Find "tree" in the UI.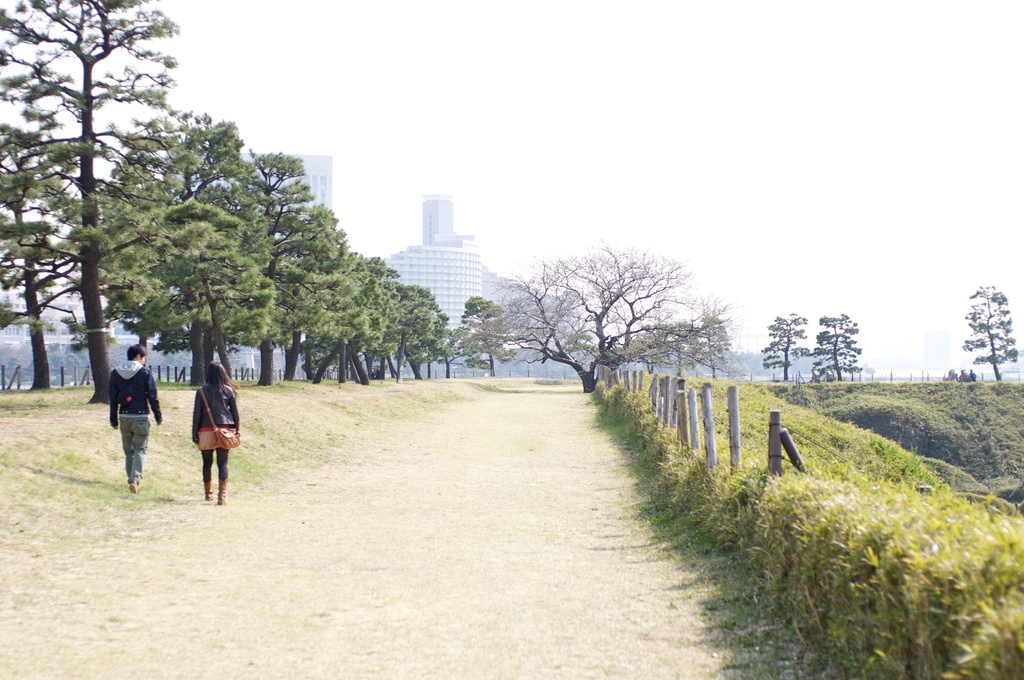
UI element at <box>232,146,336,390</box>.
